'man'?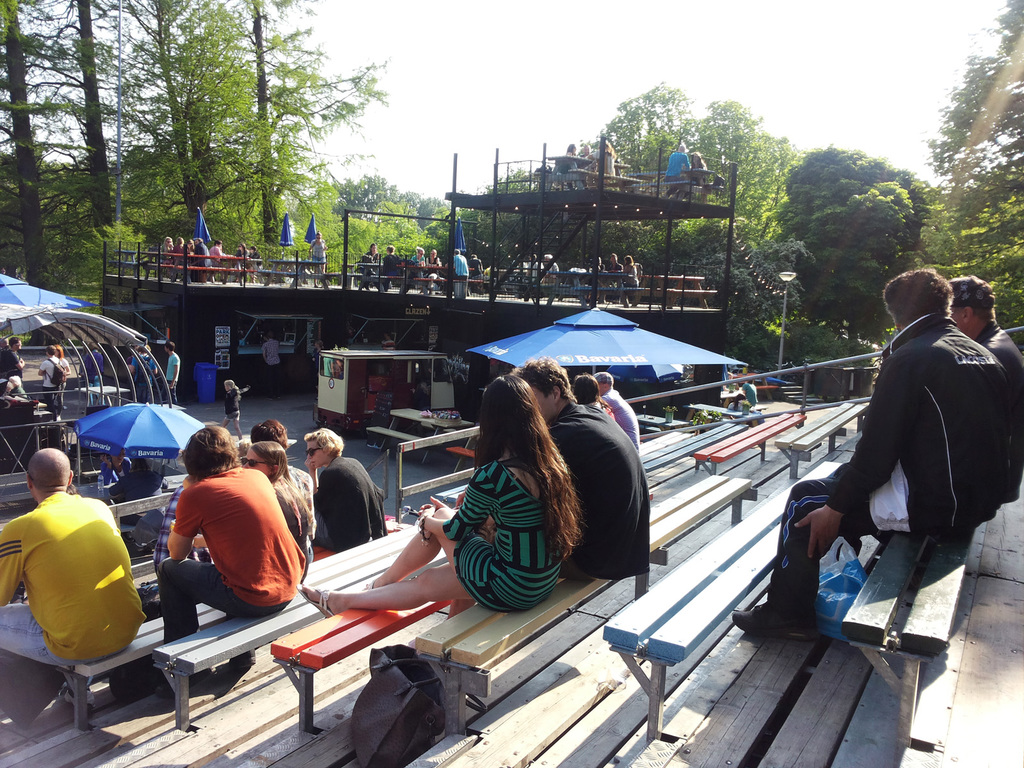
left=469, top=254, right=486, bottom=275
